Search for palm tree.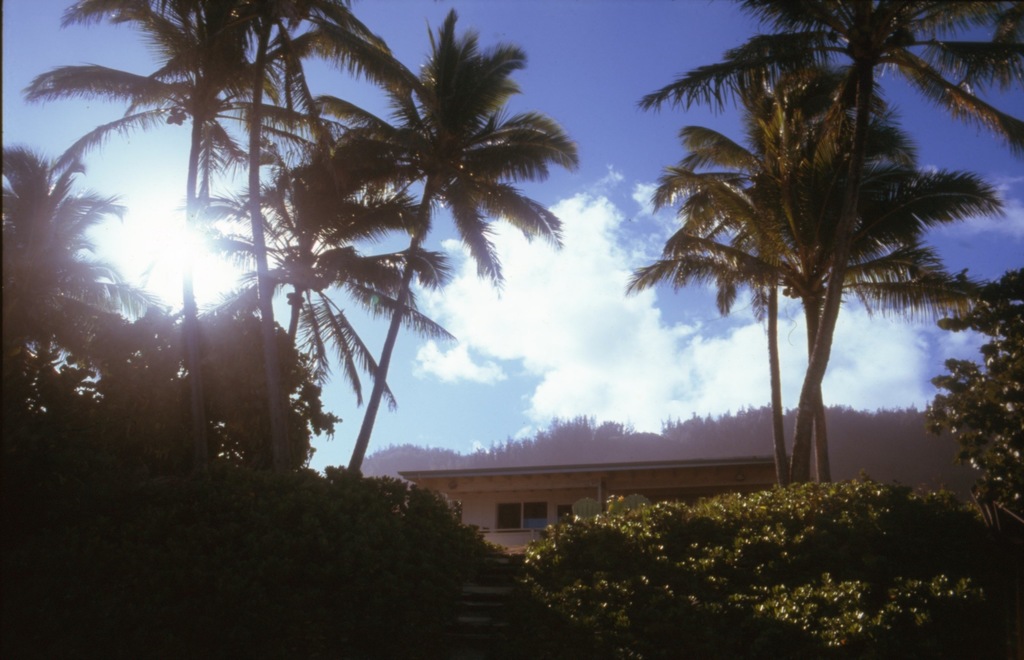
Found at crop(19, 0, 362, 504).
